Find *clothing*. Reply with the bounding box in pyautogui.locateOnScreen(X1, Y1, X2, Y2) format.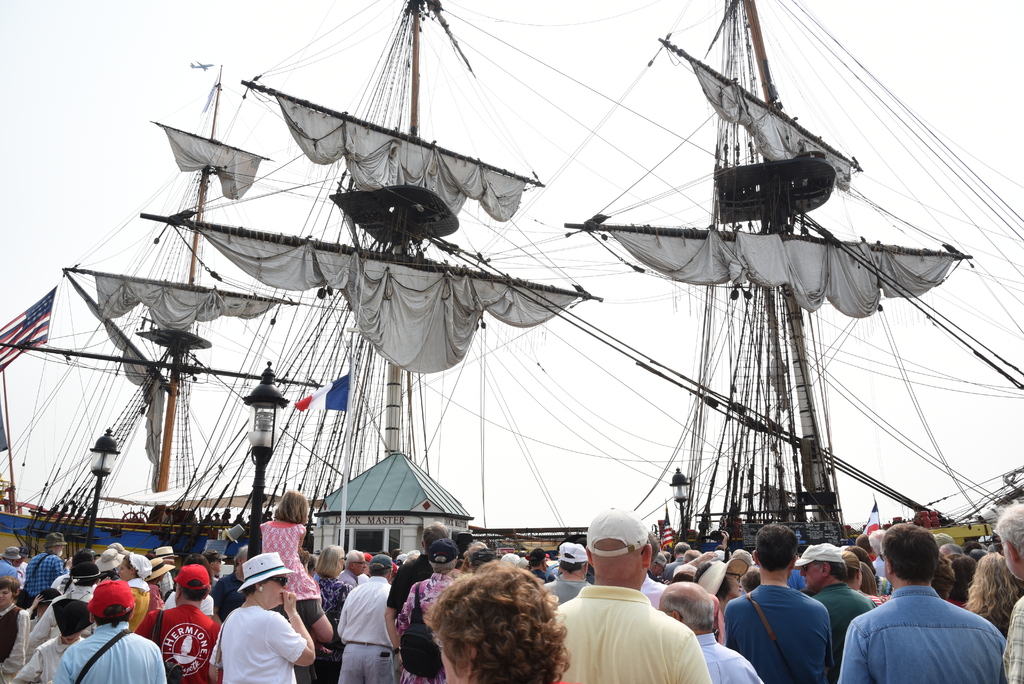
pyautogui.locateOnScreen(207, 604, 308, 683).
